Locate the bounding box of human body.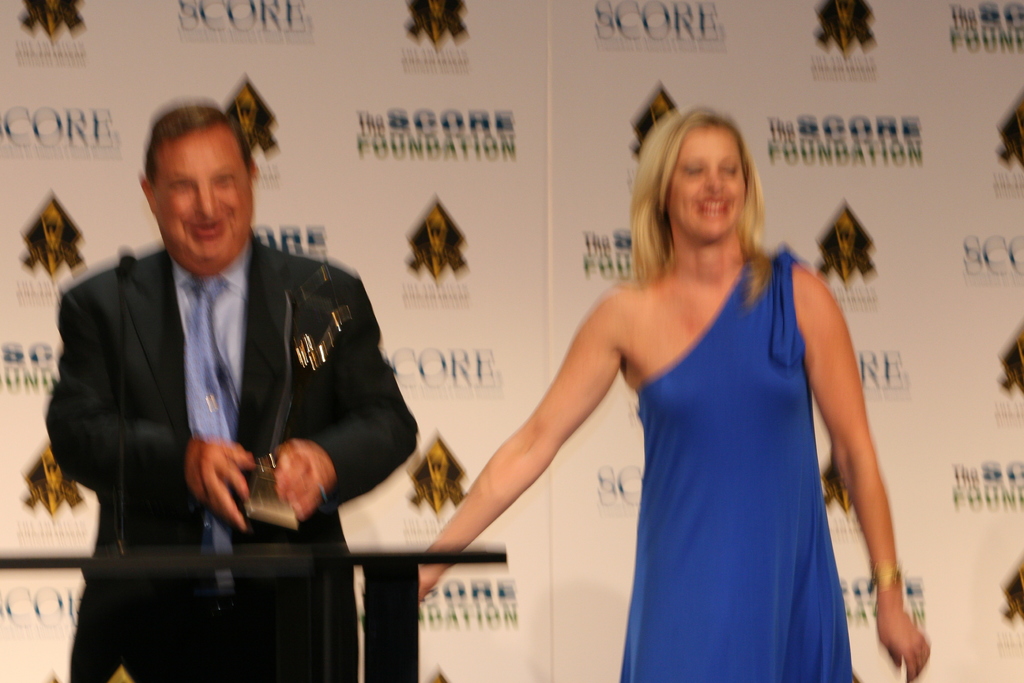
Bounding box: (left=507, top=113, right=900, bottom=670).
